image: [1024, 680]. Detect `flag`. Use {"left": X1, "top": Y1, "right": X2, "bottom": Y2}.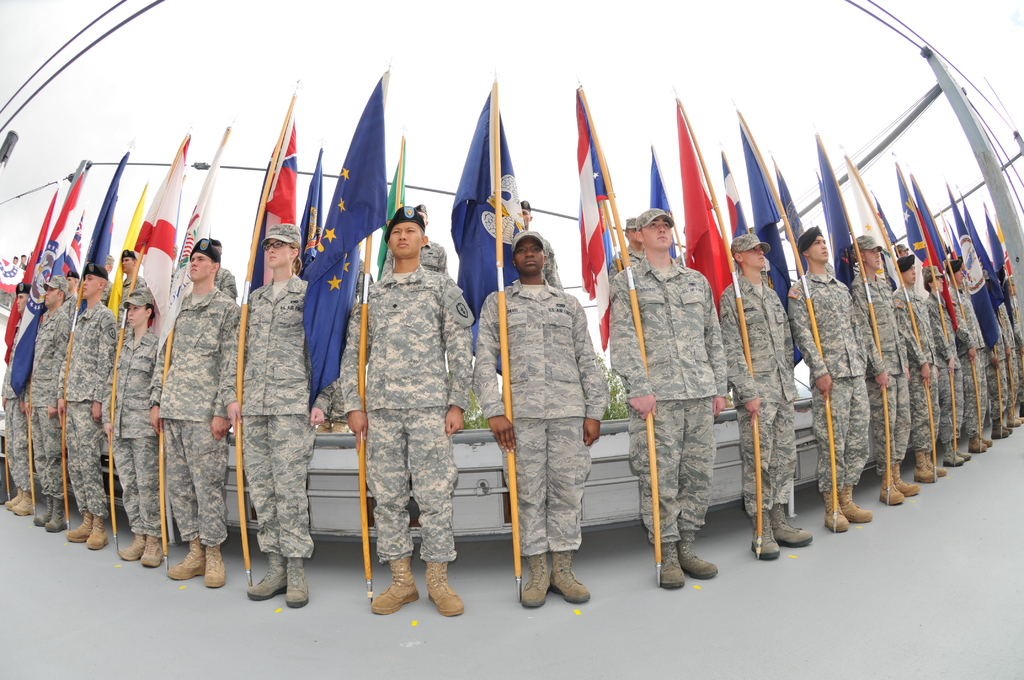
{"left": 374, "top": 134, "right": 408, "bottom": 281}.
